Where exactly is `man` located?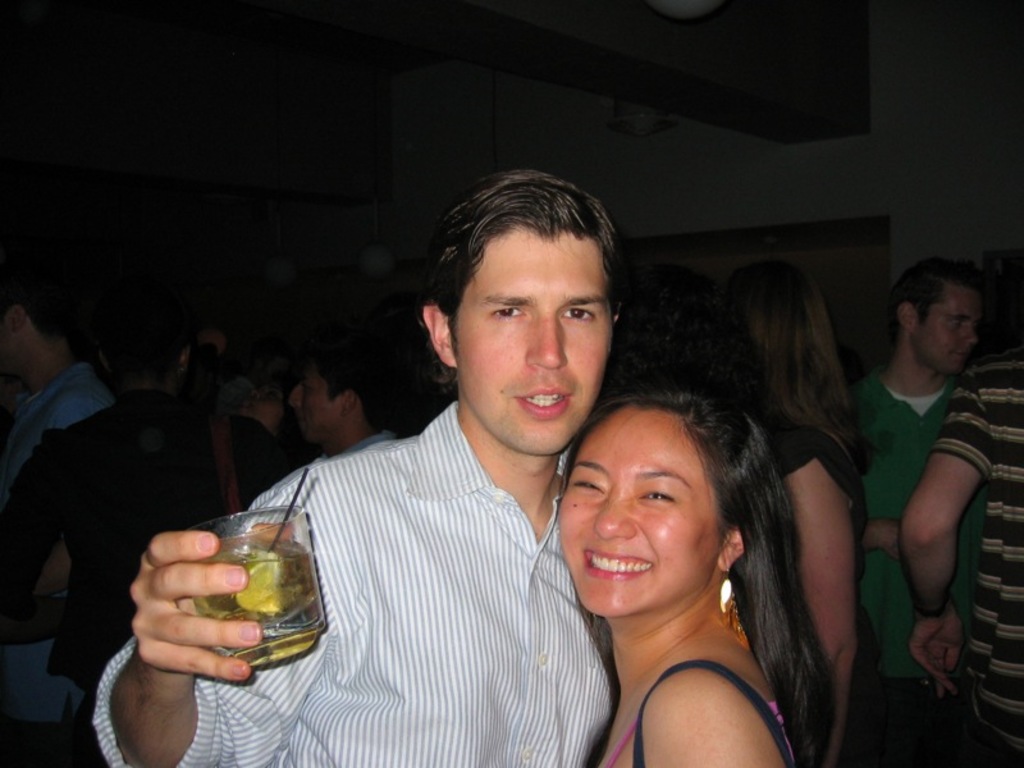
Its bounding box is pyautogui.locateOnScreen(91, 163, 623, 767).
